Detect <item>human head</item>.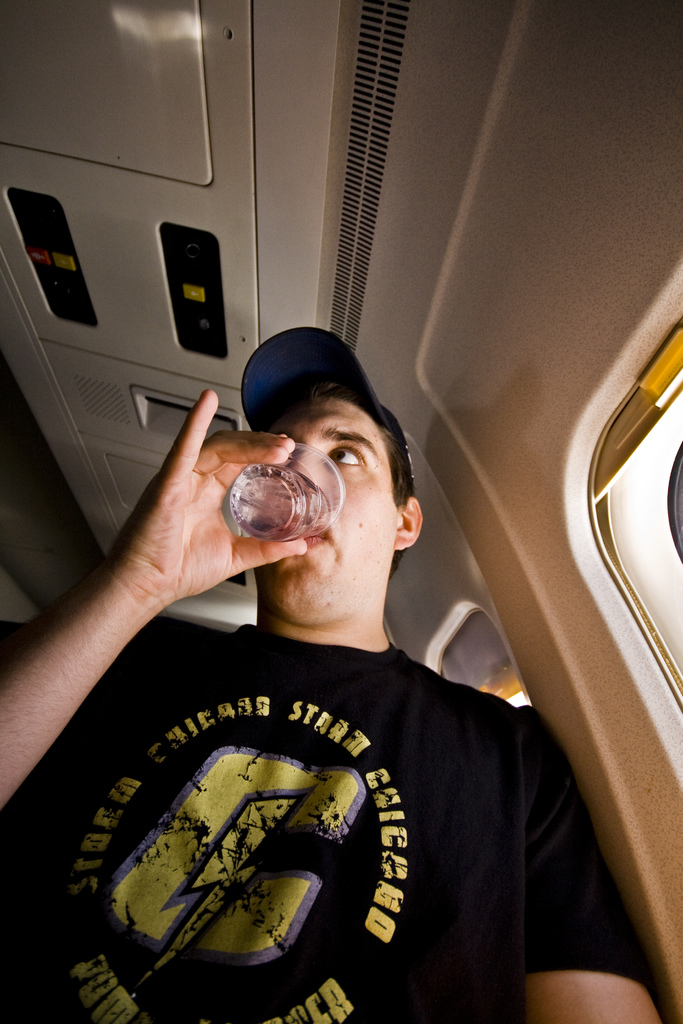
Detected at 243,337,397,545.
